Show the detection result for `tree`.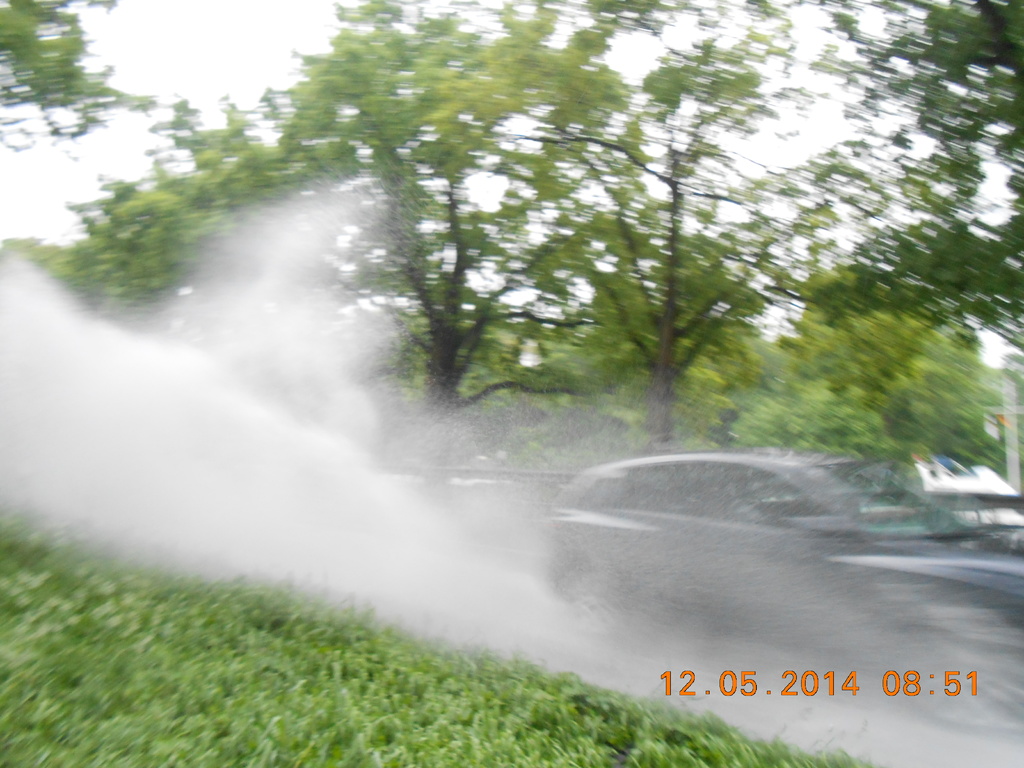
488, 0, 881, 454.
